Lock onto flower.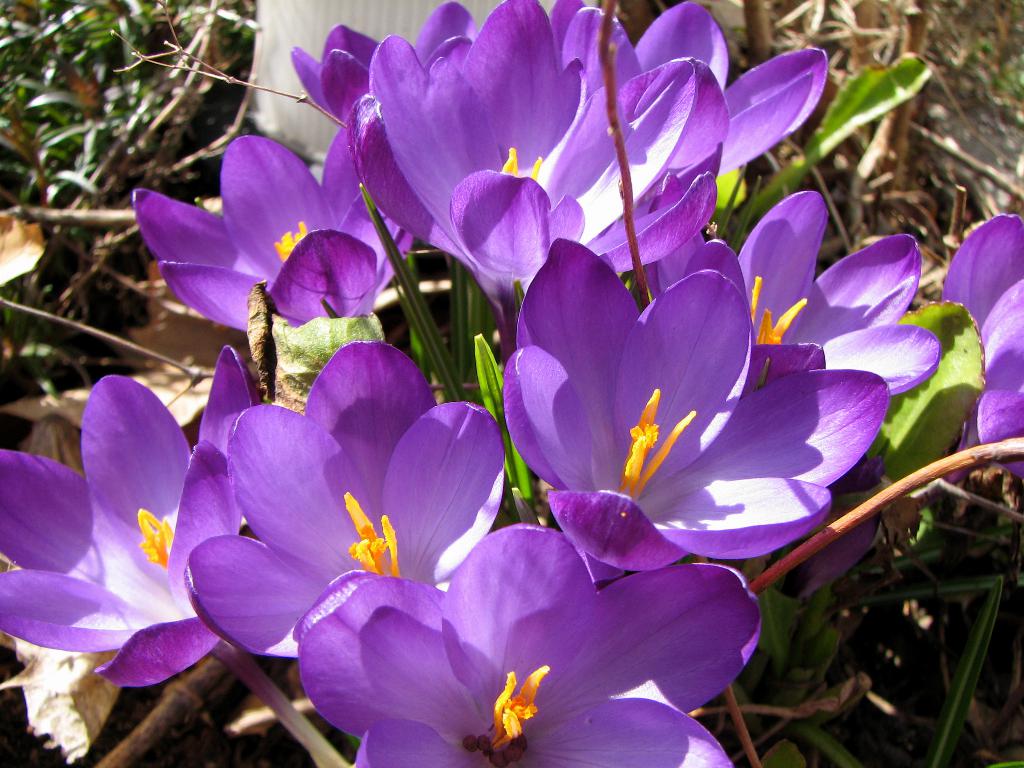
Locked: bbox(292, 518, 760, 767).
